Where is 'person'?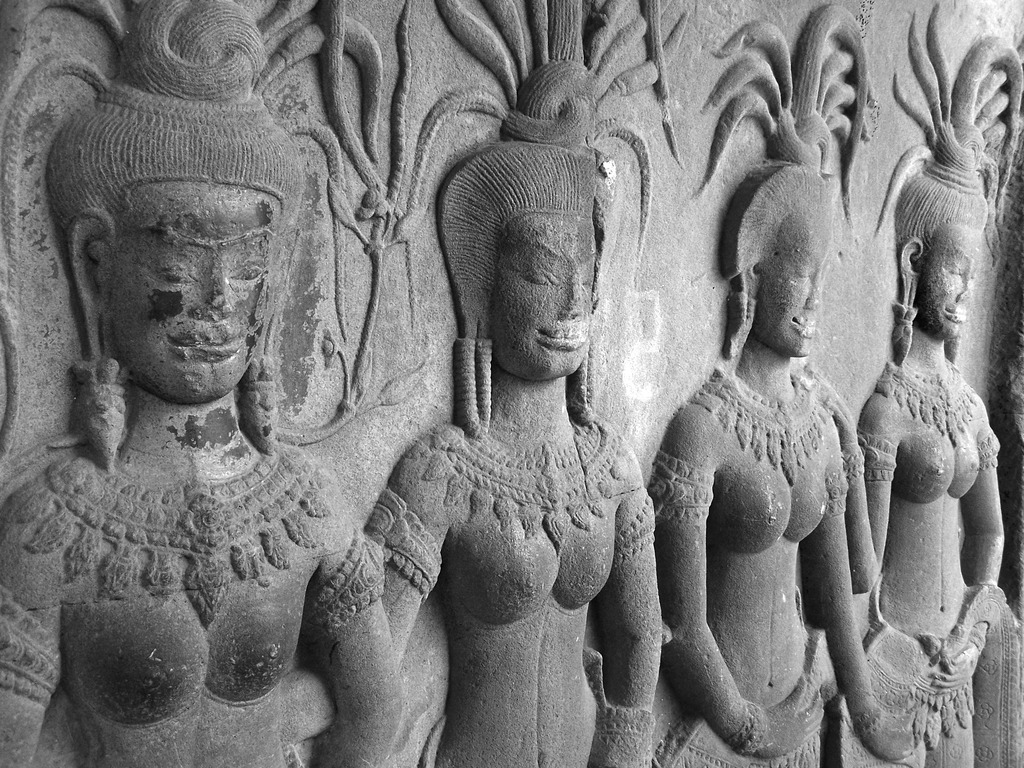
left=0, top=0, right=396, bottom=766.
